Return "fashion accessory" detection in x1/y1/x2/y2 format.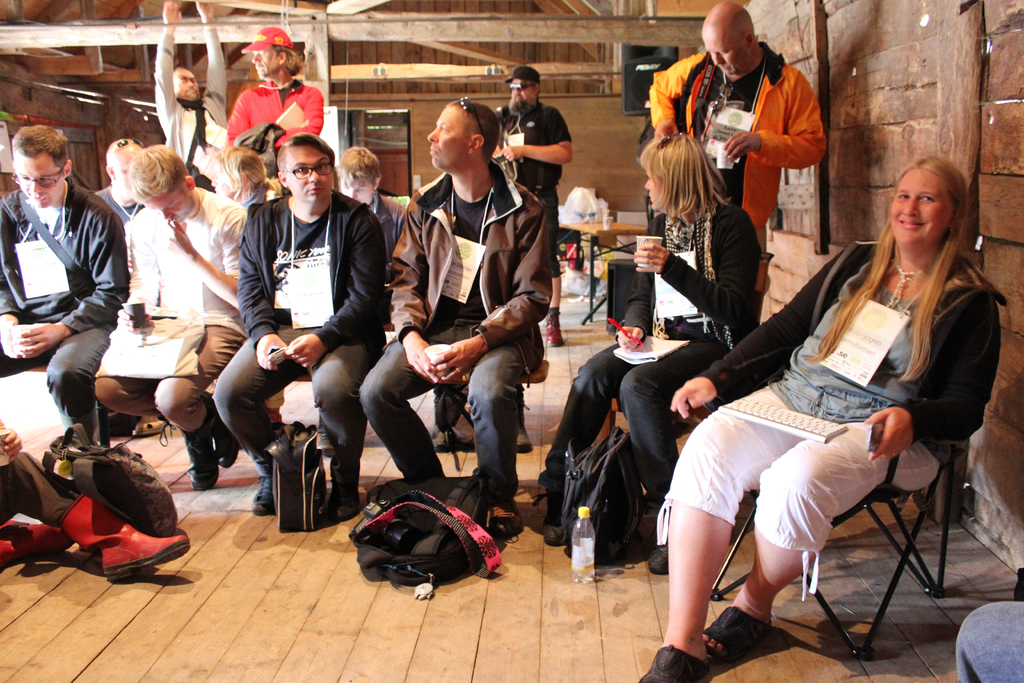
57/496/191/588.
